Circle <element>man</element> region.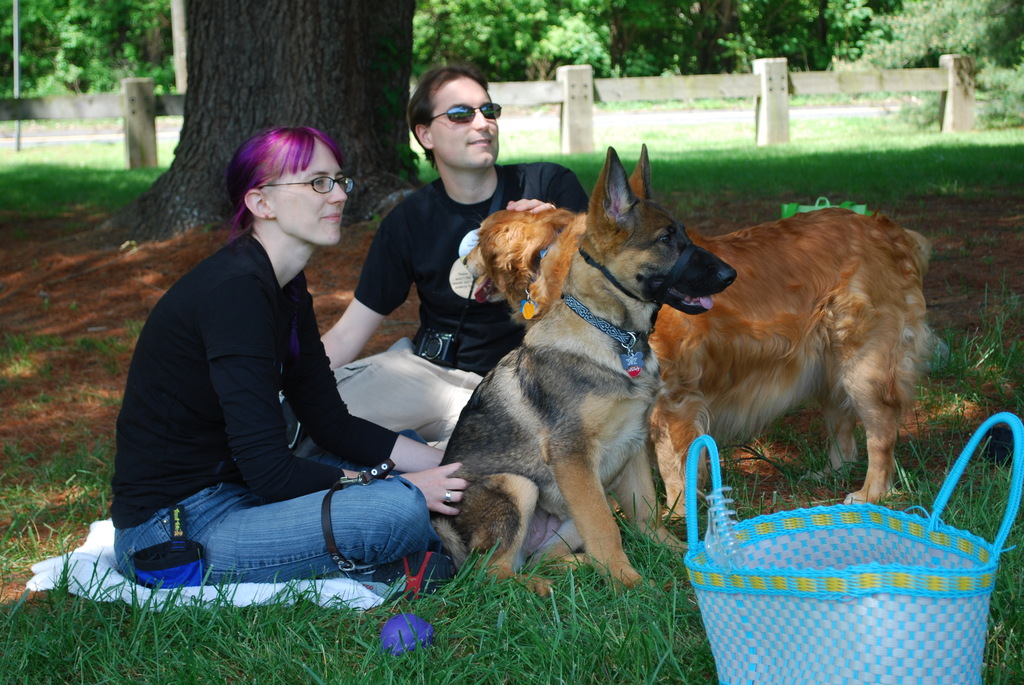
Region: box=[324, 65, 584, 450].
